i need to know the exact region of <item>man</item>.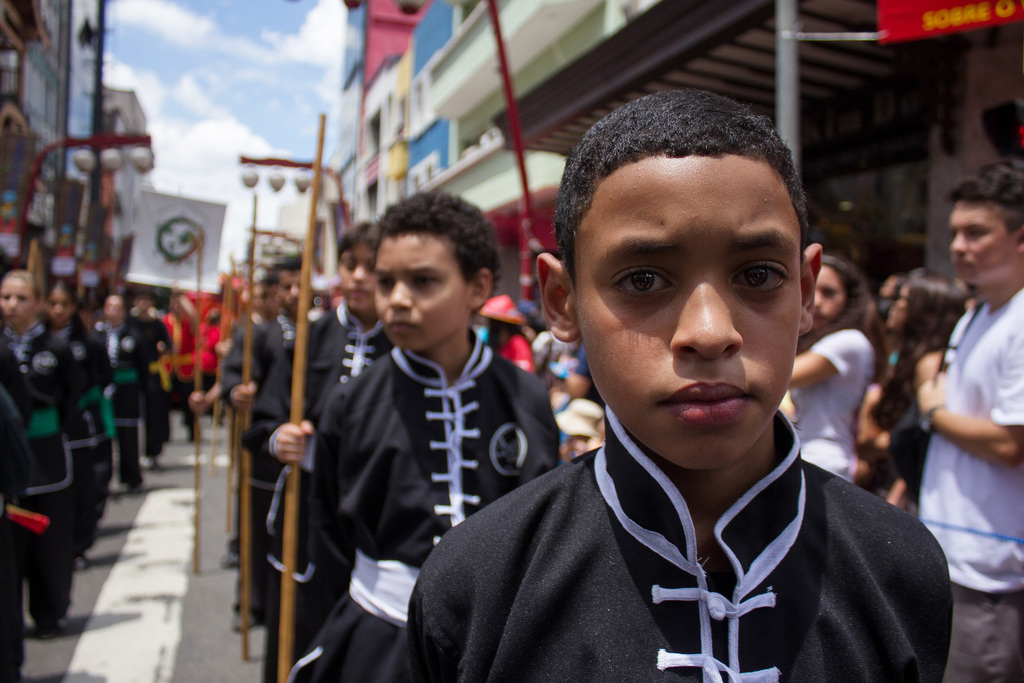
Region: box=[417, 111, 963, 671].
